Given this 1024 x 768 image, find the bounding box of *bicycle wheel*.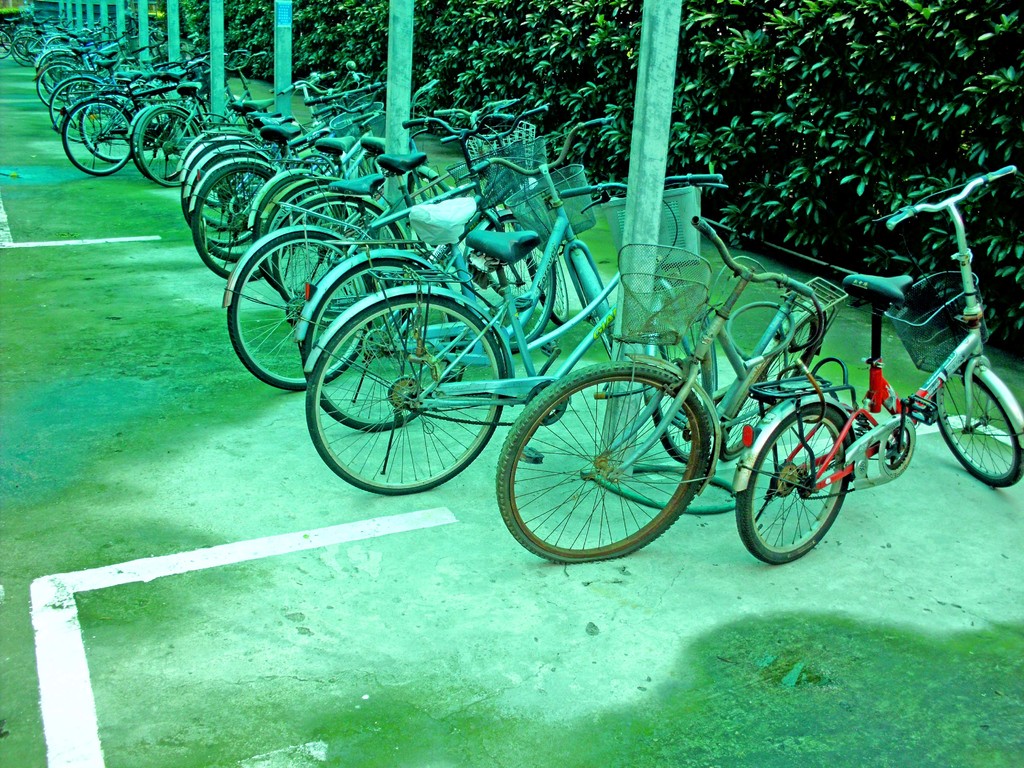
[191, 160, 284, 287].
